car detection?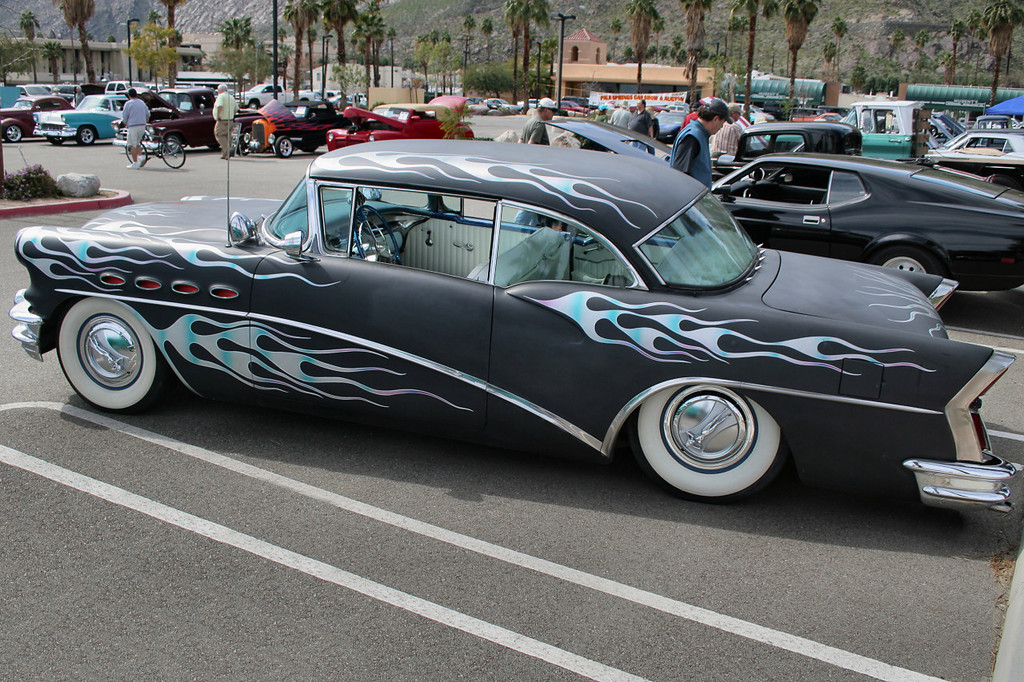
(x1=9, y1=140, x2=1019, y2=511)
